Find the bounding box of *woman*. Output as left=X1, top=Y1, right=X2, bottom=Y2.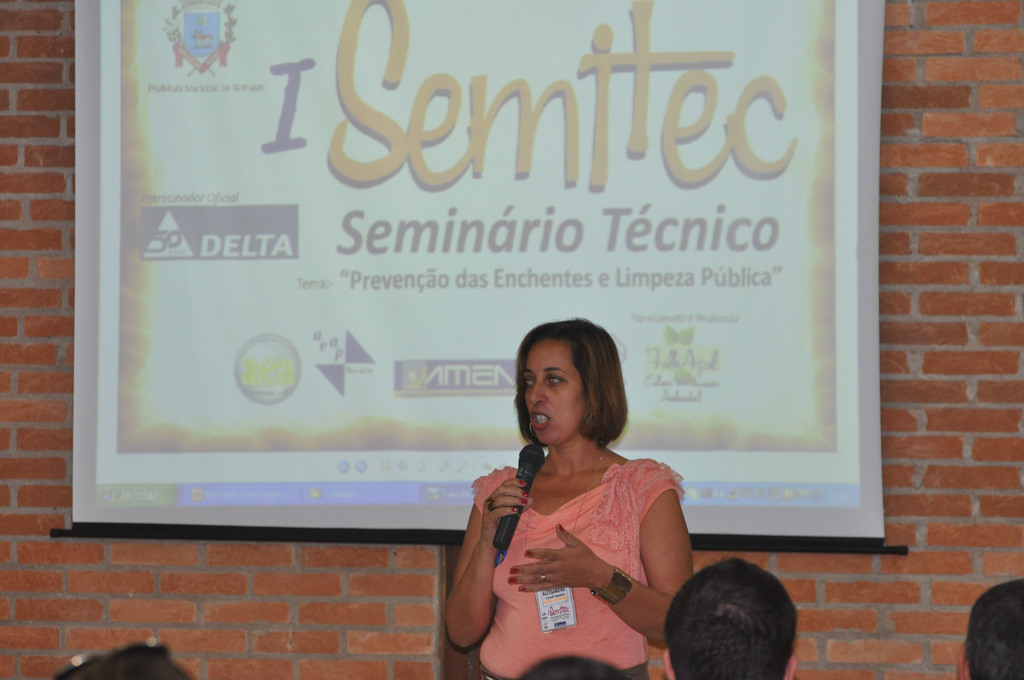
left=663, top=554, right=796, bottom=679.
